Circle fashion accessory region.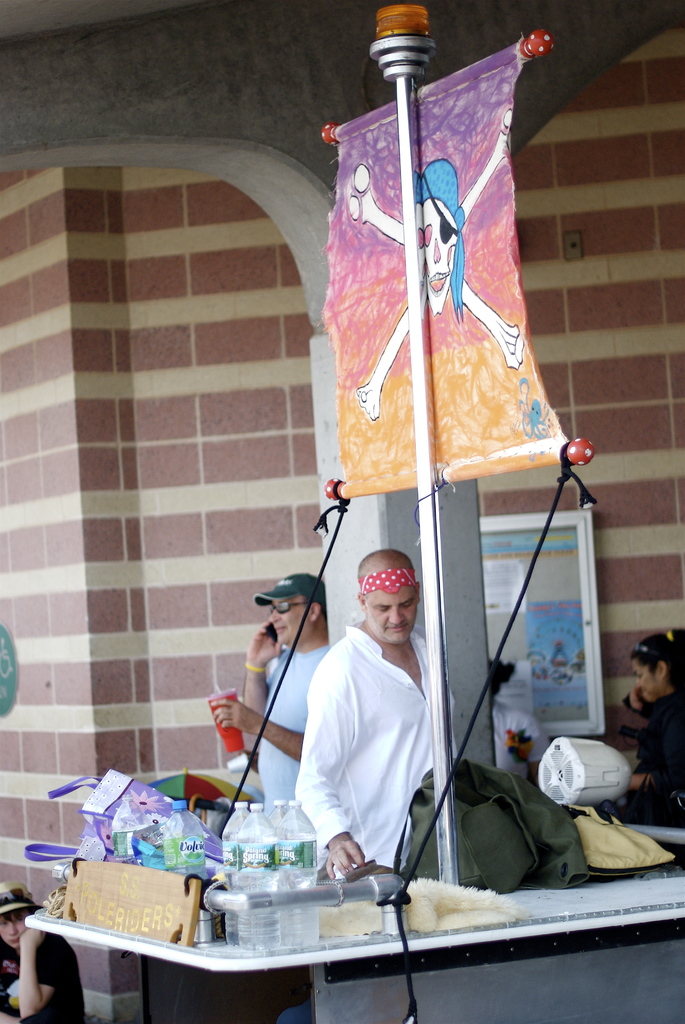
Region: <bbox>0, 879, 44, 921</bbox>.
